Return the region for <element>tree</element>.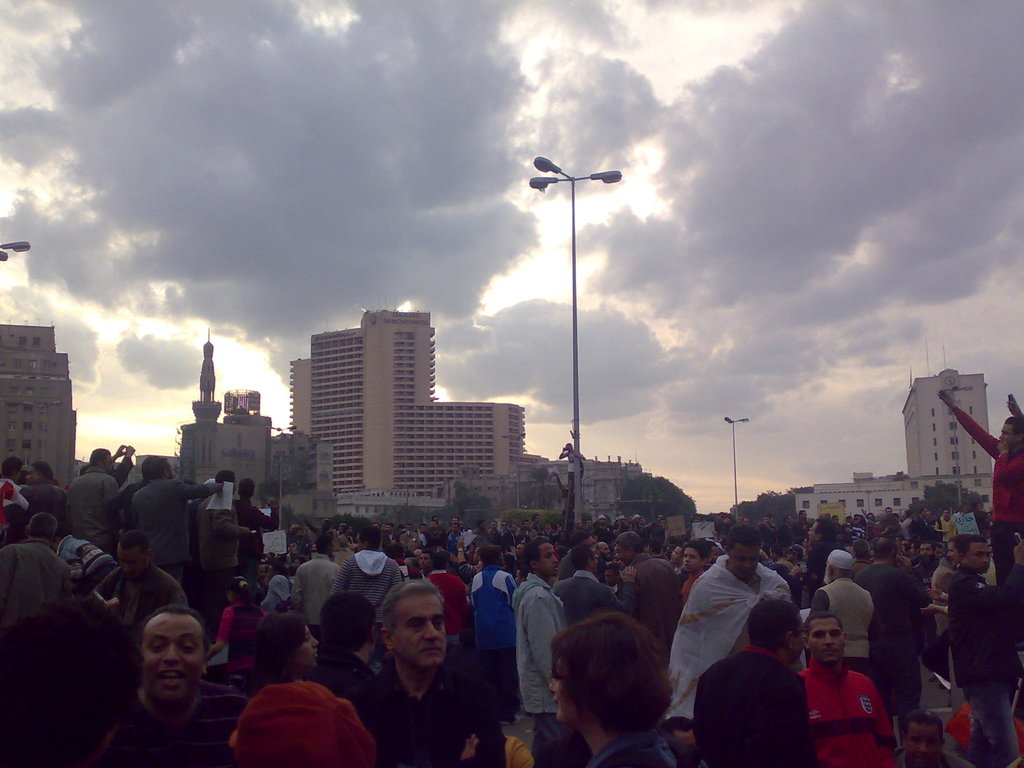
908,479,989,520.
